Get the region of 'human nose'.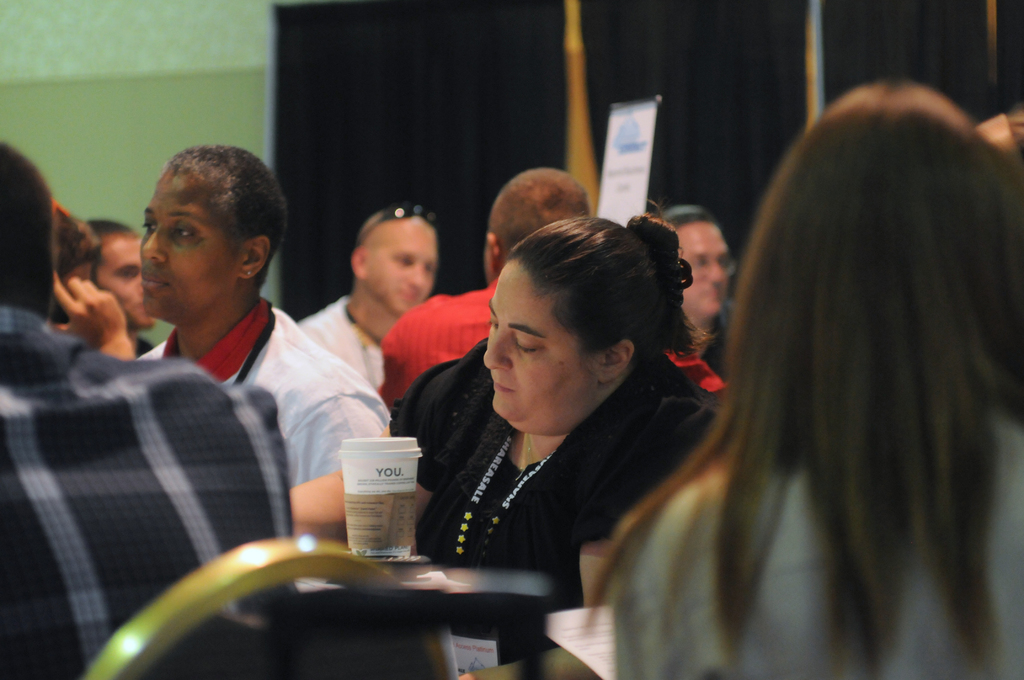
[481, 330, 516, 369].
